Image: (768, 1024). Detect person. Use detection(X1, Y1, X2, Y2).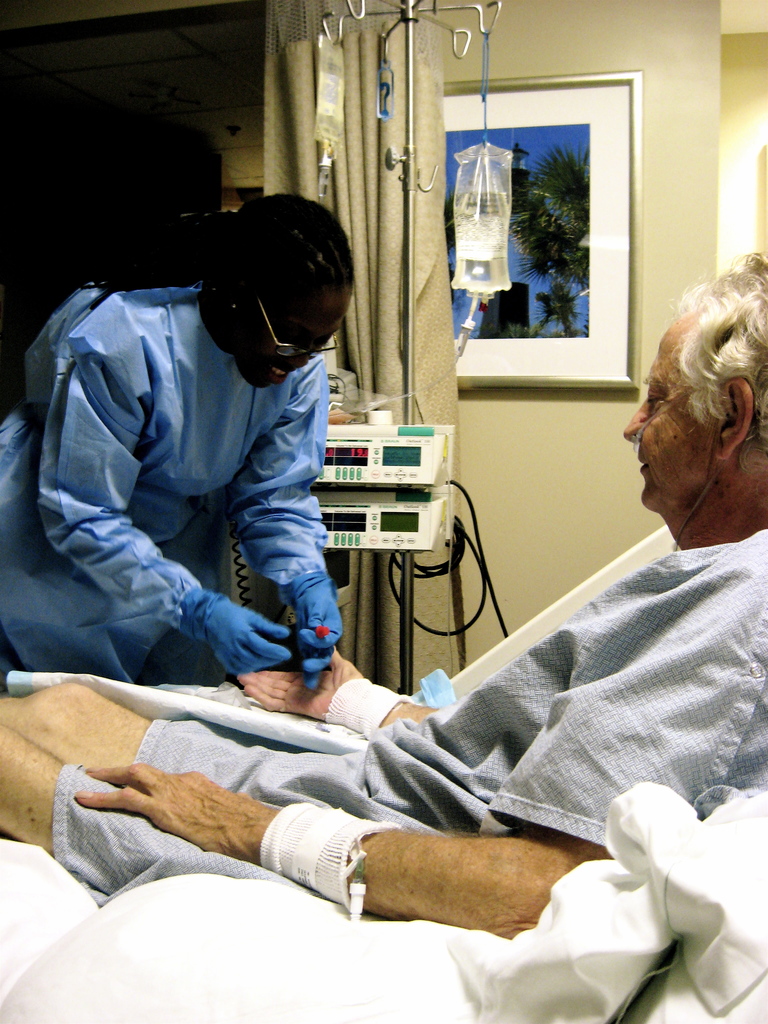
detection(0, 243, 767, 944).
